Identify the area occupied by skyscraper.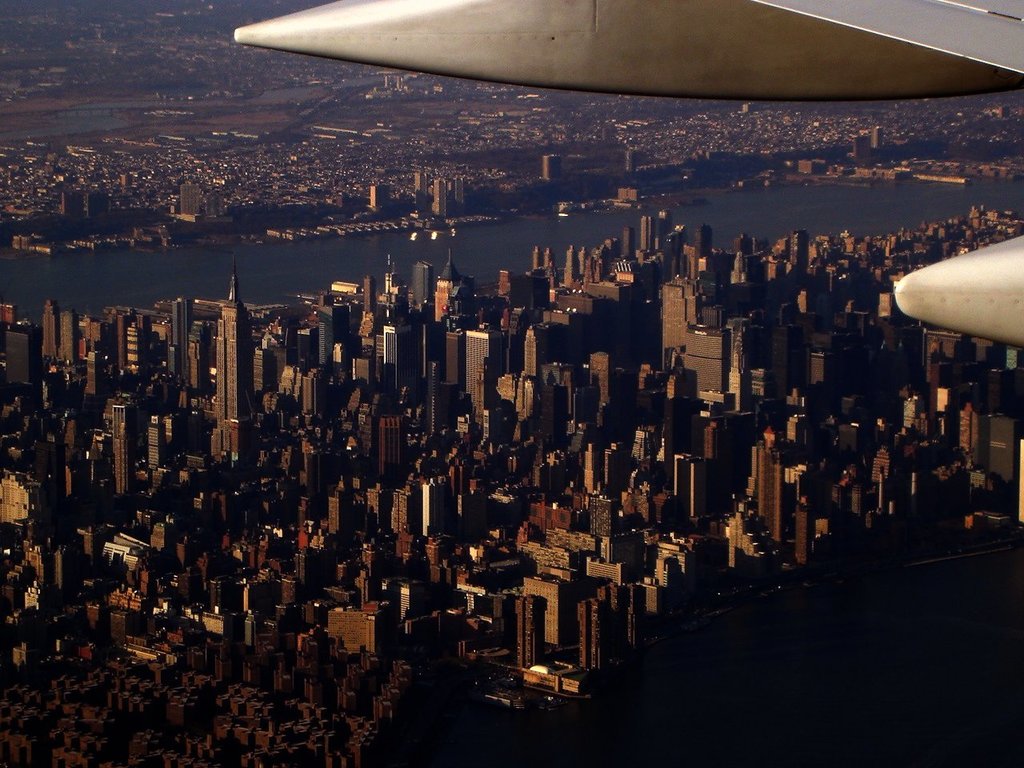
Area: box=[662, 274, 722, 390].
